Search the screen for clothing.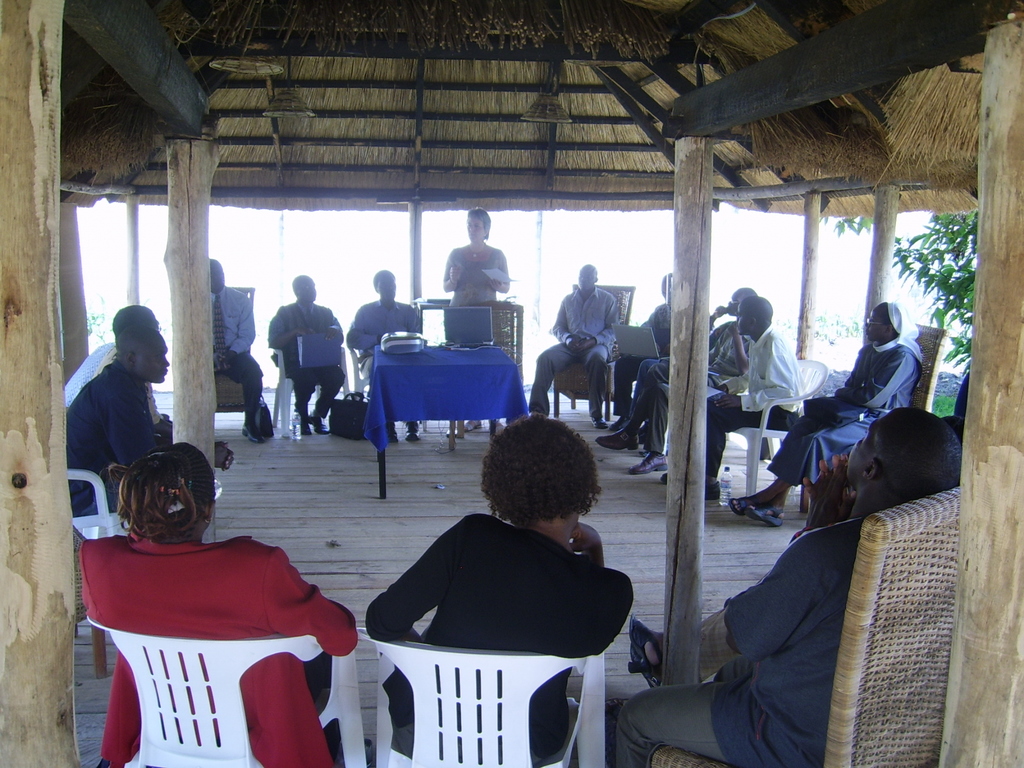
Found at 673 325 805 471.
